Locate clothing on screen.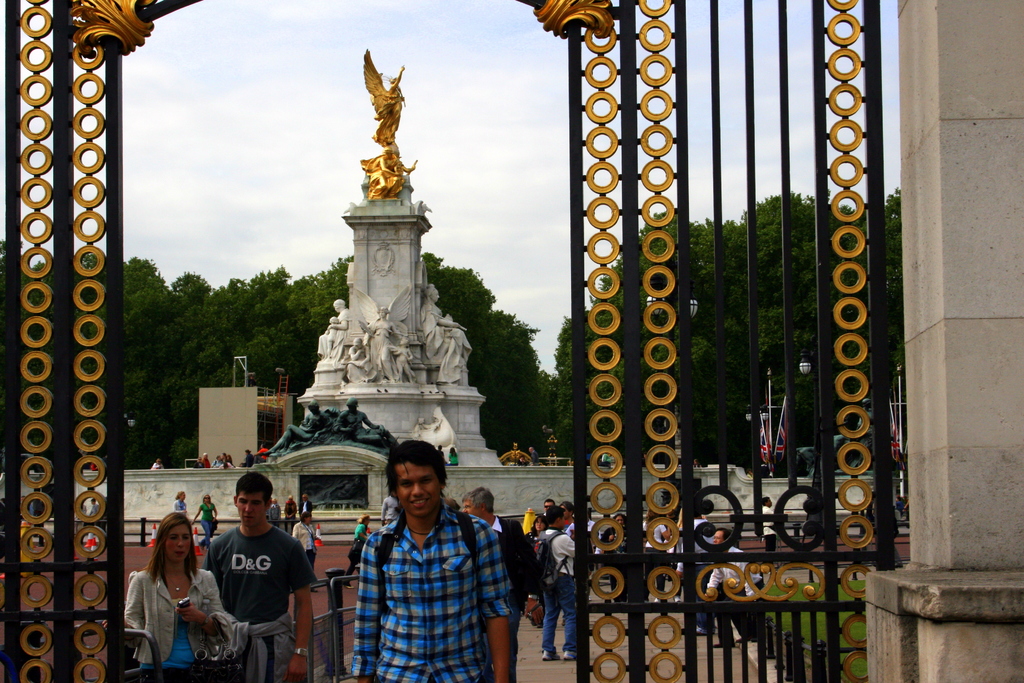
On screen at locate(365, 319, 404, 384).
